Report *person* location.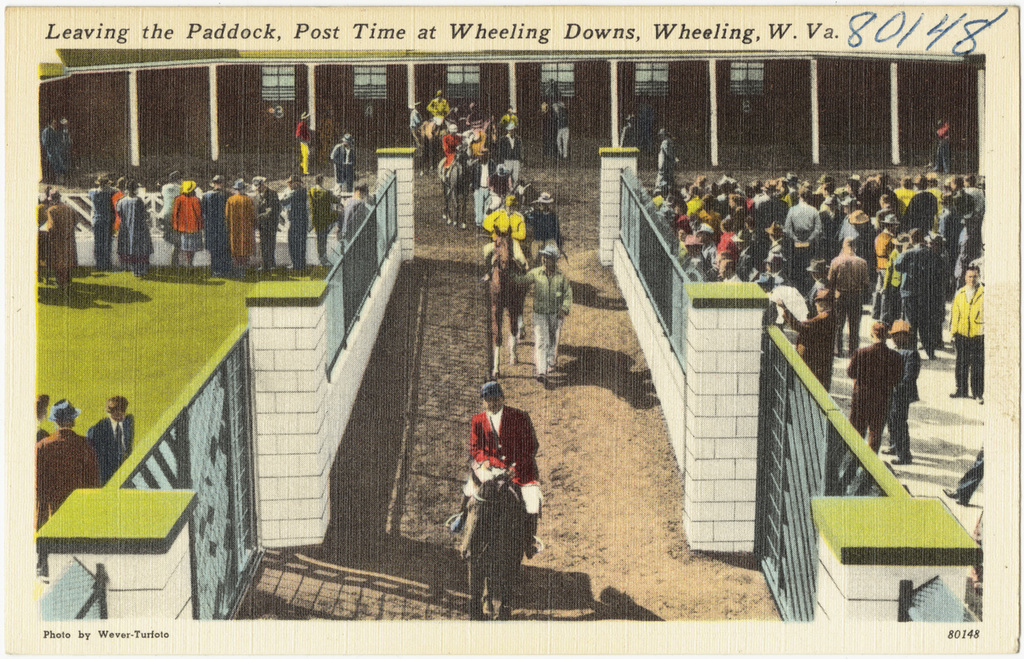
Report: rect(339, 131, 360, 195).
